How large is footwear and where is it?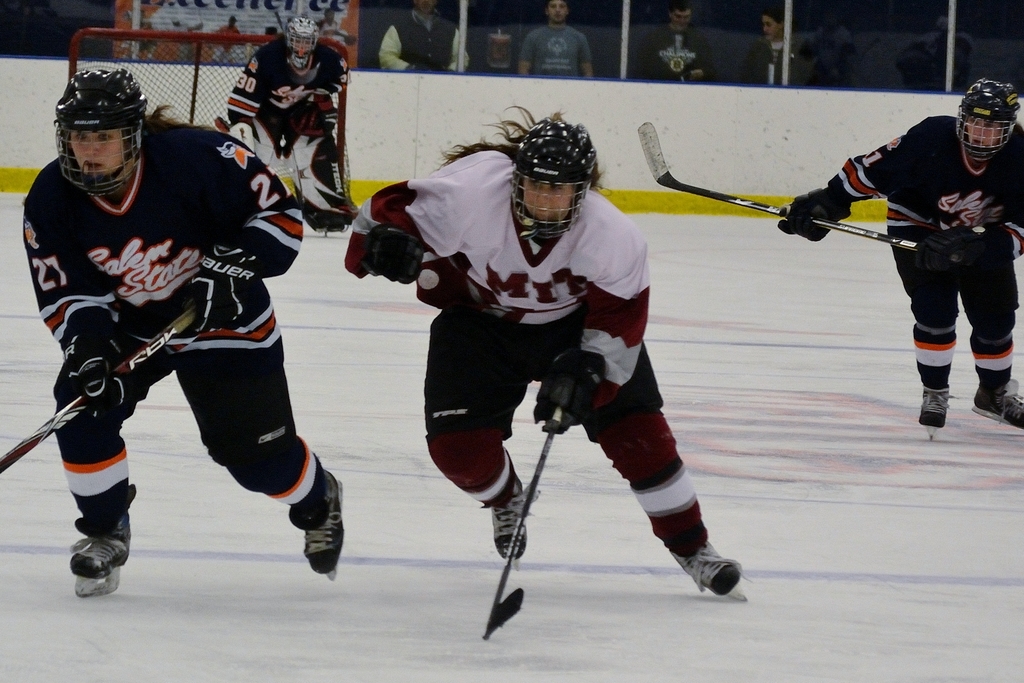
Bounding box: <bbox>298, 467, 348, 588</bbox>.
